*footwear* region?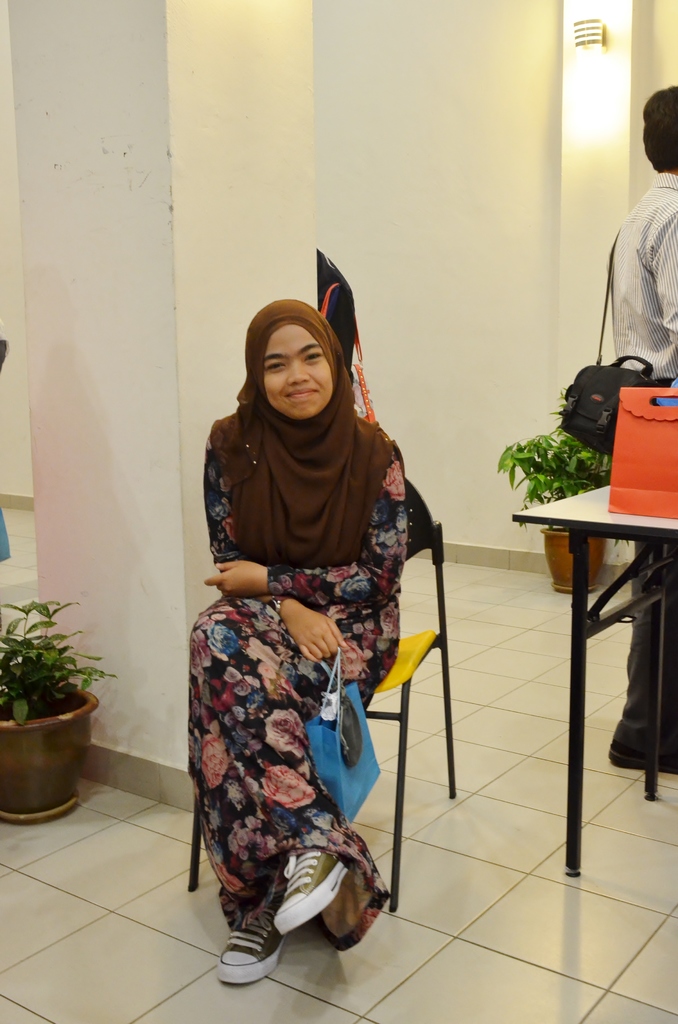
BBox(604, 736, 677, 773)
